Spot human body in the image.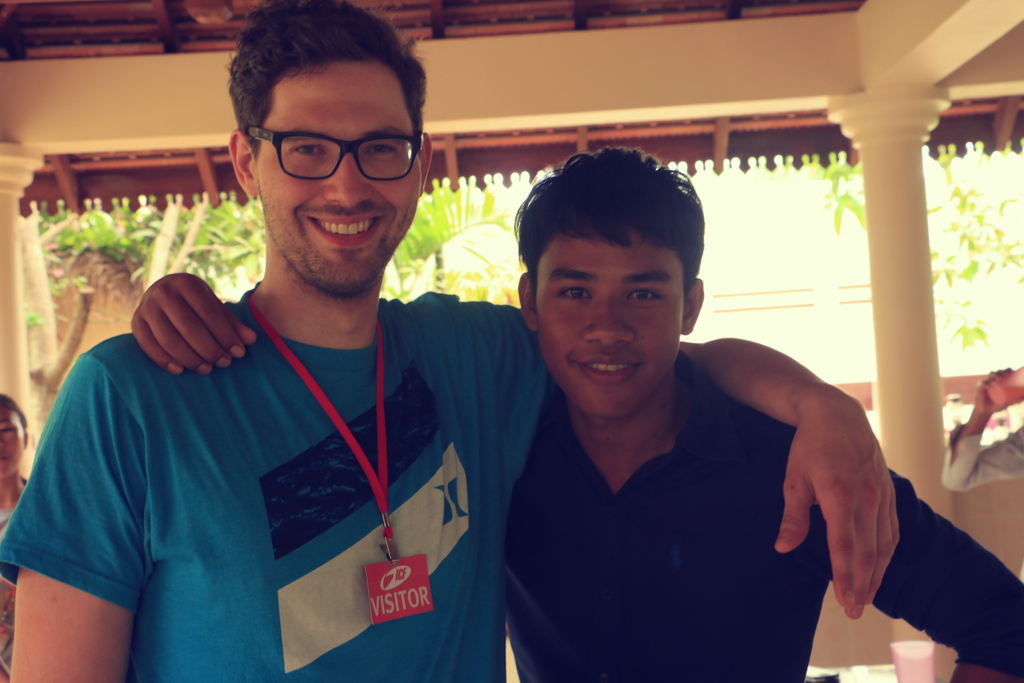
human body found at pyautogui.locateOnScreen(3, 4, 894, 676).
